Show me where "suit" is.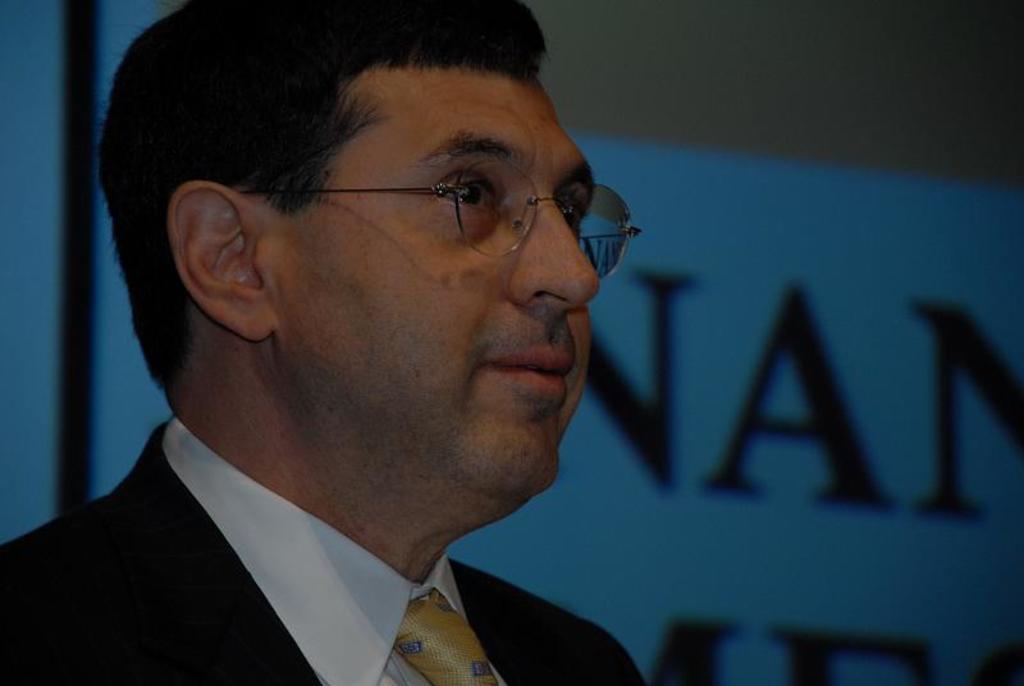
"suit" is at bbox=(18, 384, 576, 667).
